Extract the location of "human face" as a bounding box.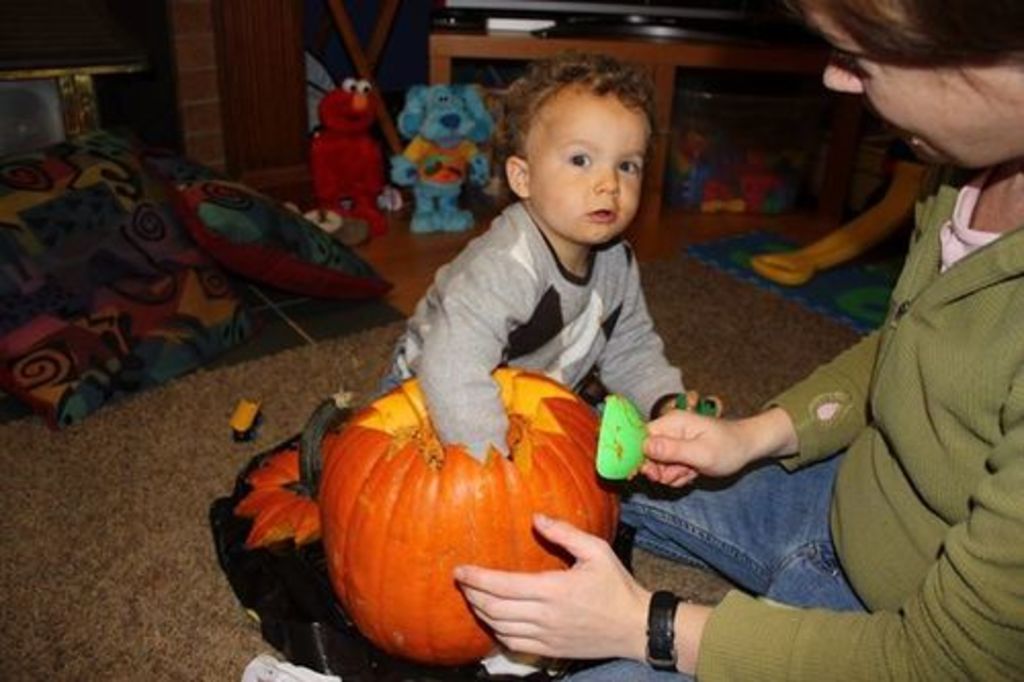
811,2,1022,174.
